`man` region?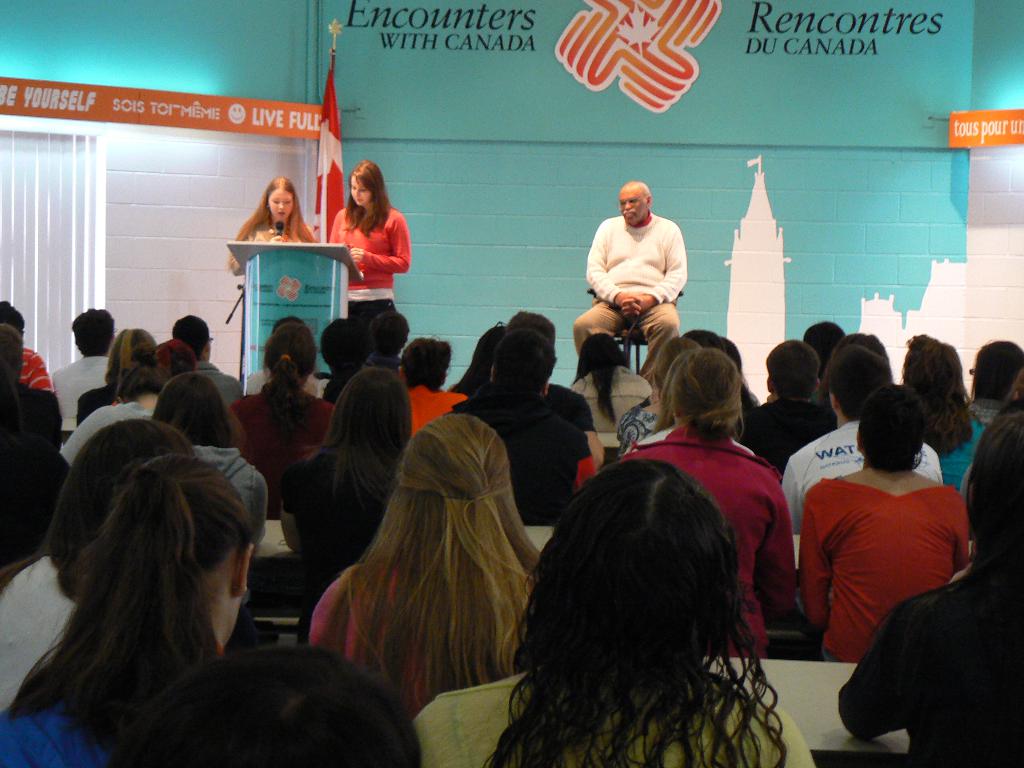
detection(781, 344, 939, 543)
